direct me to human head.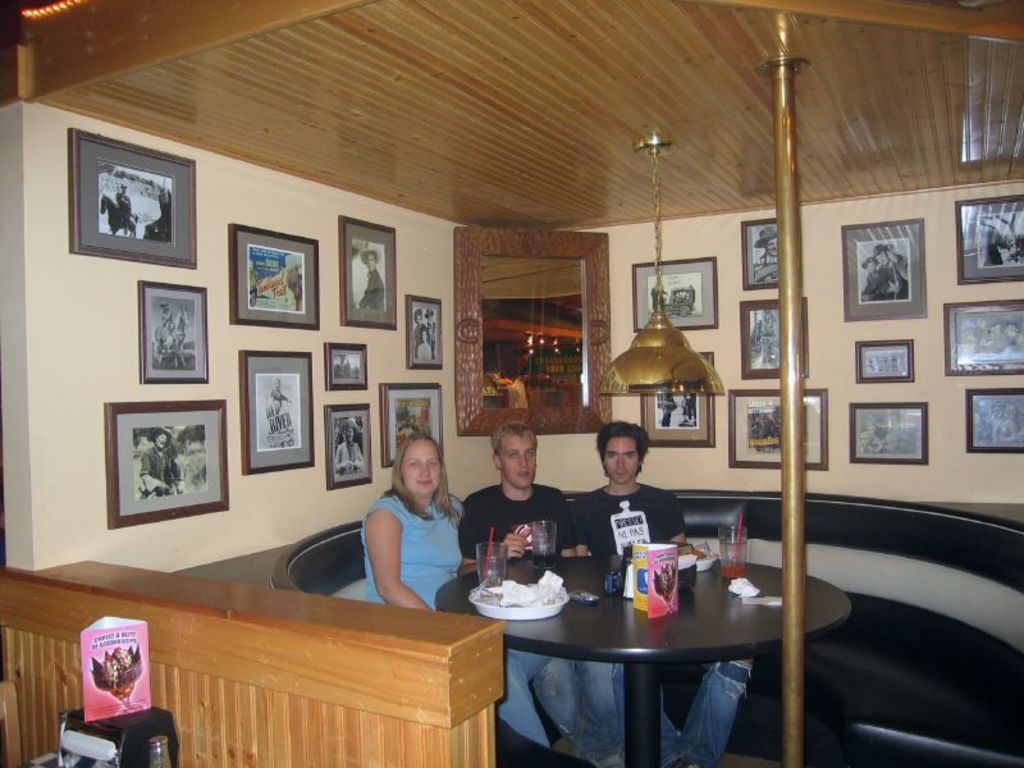
Direction: (765, 232, 777, 253).
